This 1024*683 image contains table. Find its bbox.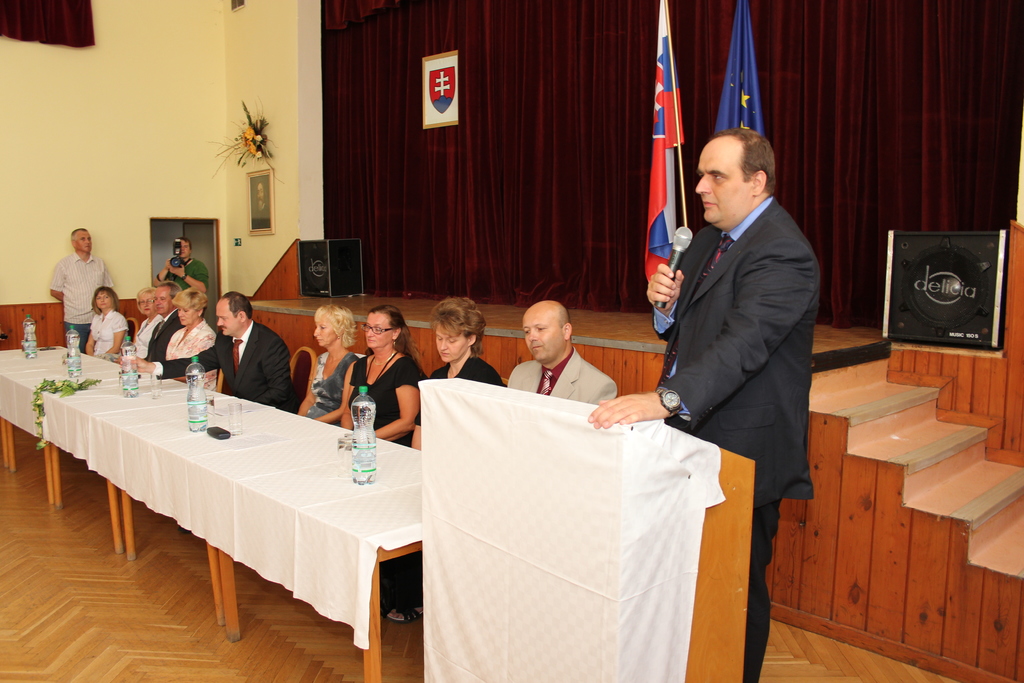
0/343/179/506.
